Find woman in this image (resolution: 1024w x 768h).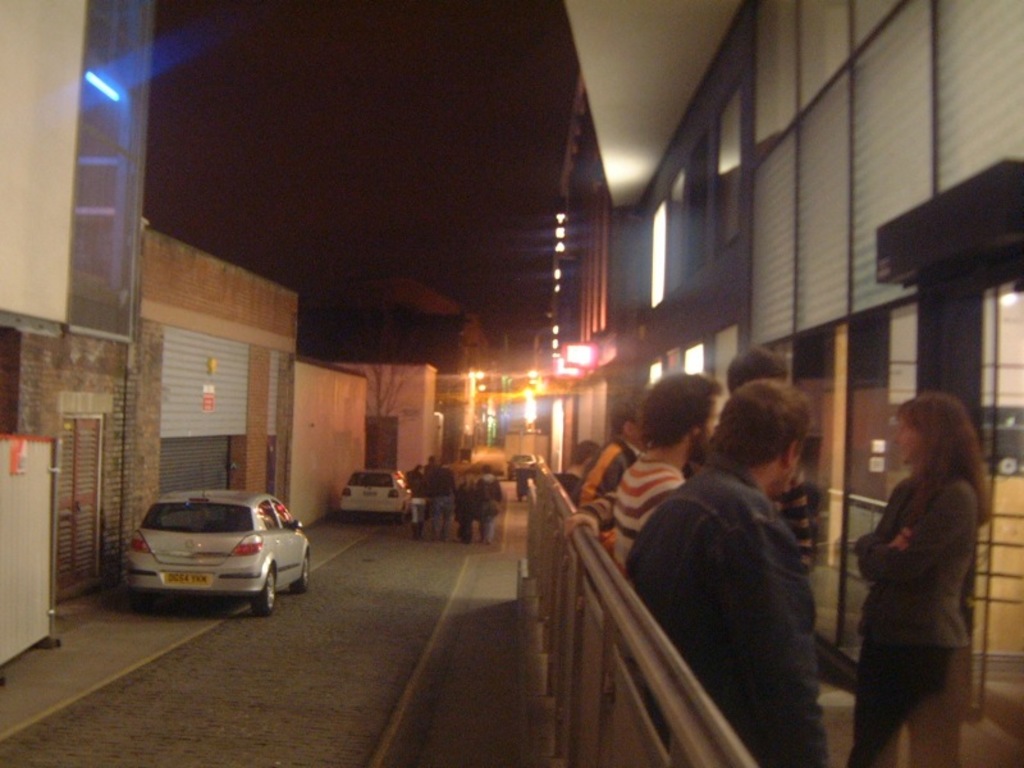
bbox=[847, 381, 997, 767].
